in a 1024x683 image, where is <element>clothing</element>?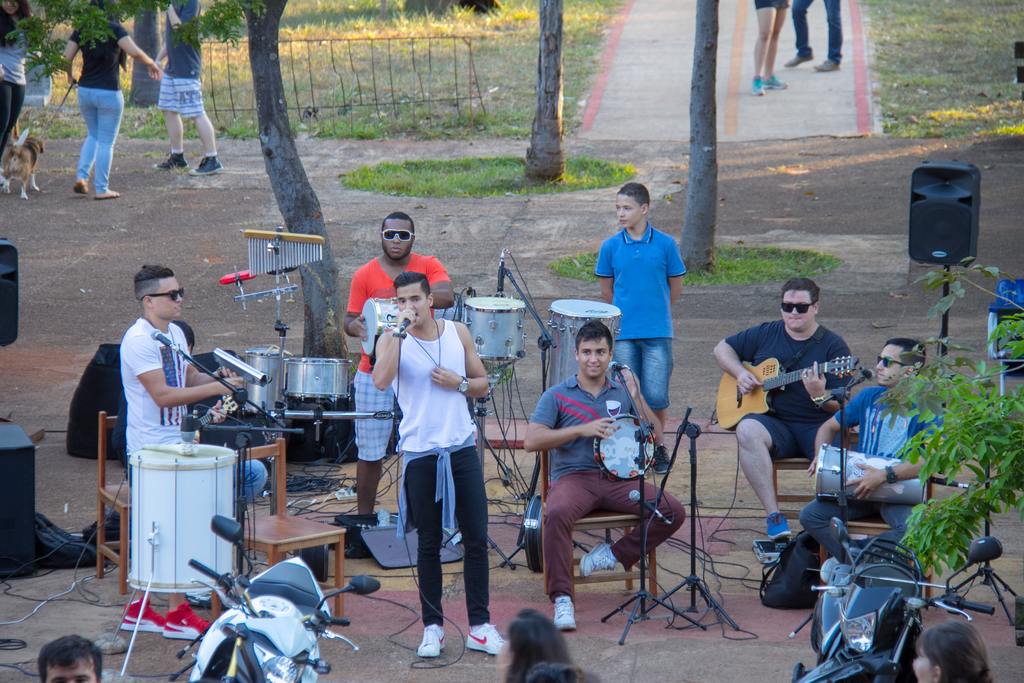
rect(344, 251, 458, 464).
